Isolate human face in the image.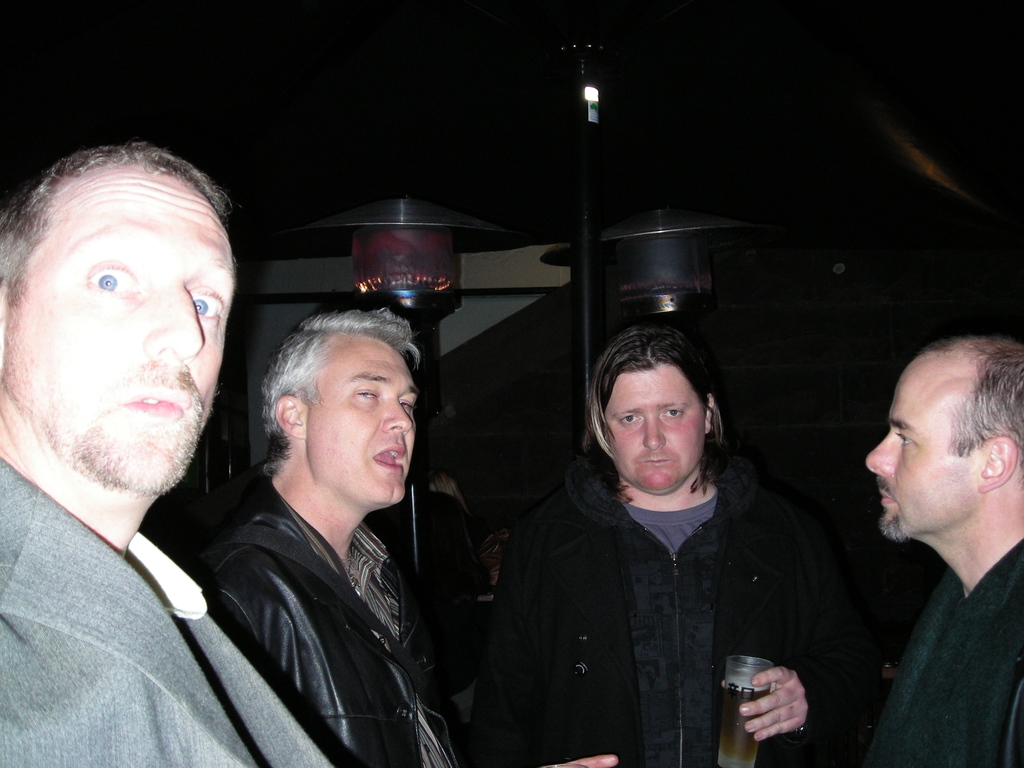
Isolated region: pyautogui.locateOnScreen(604, 373, 706, 493).
